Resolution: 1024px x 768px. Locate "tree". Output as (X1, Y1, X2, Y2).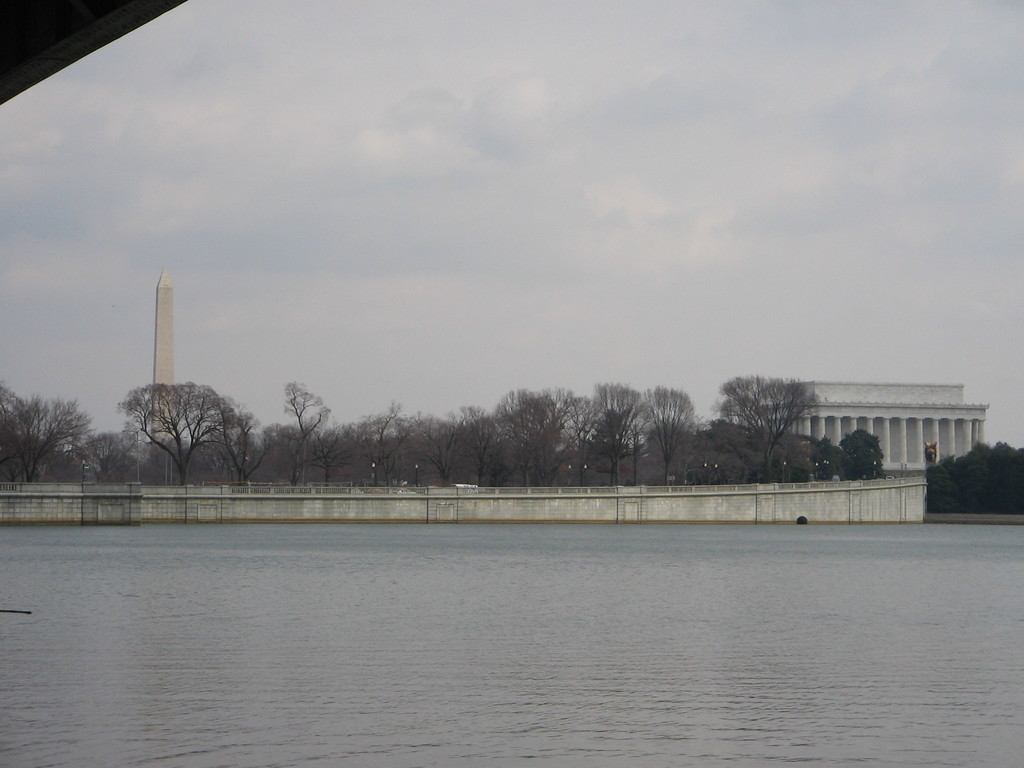
(836, 426, 883, 482).
